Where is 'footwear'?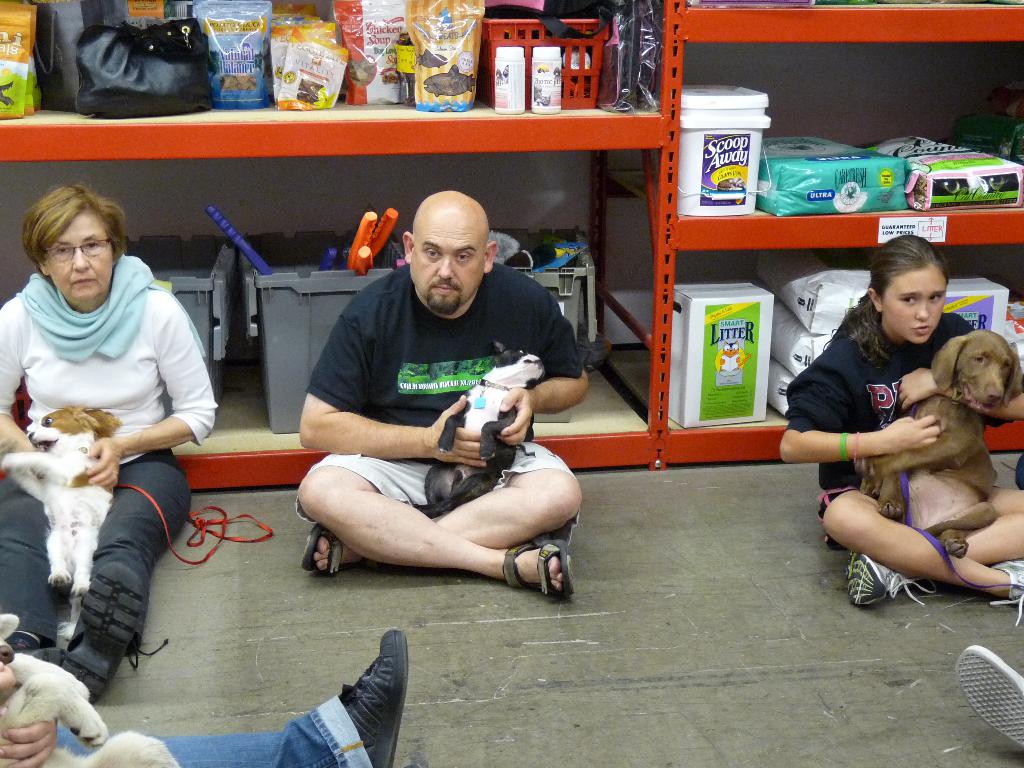
region(292, 661, 406, 755).
